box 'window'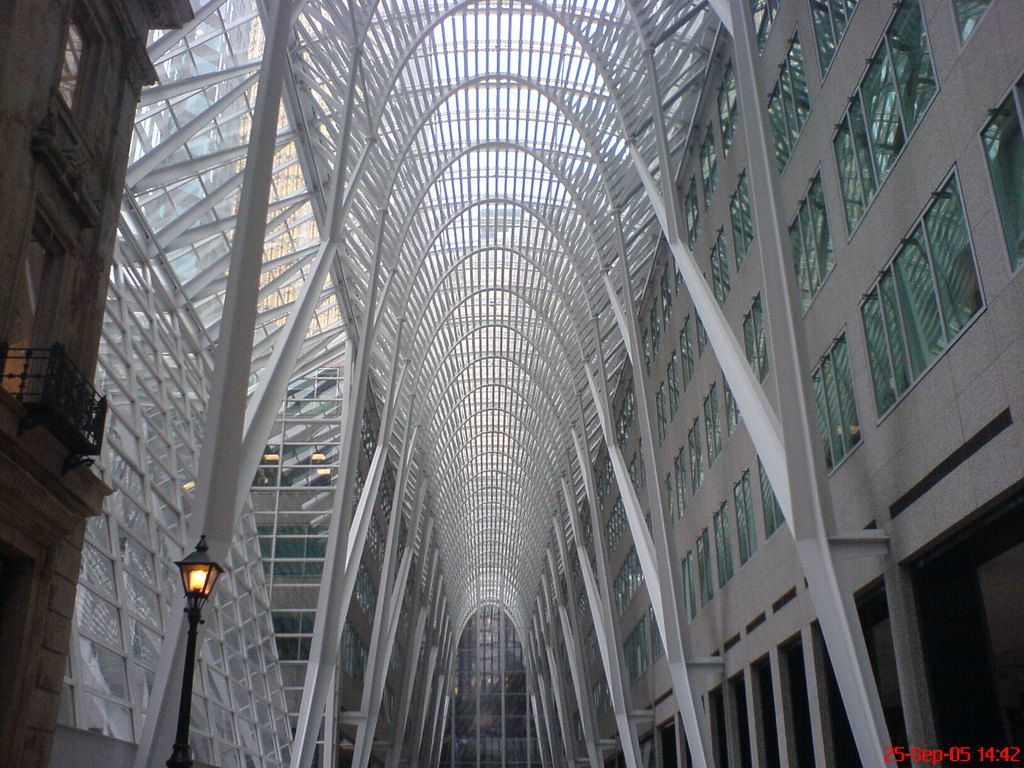
753:463:790:540
